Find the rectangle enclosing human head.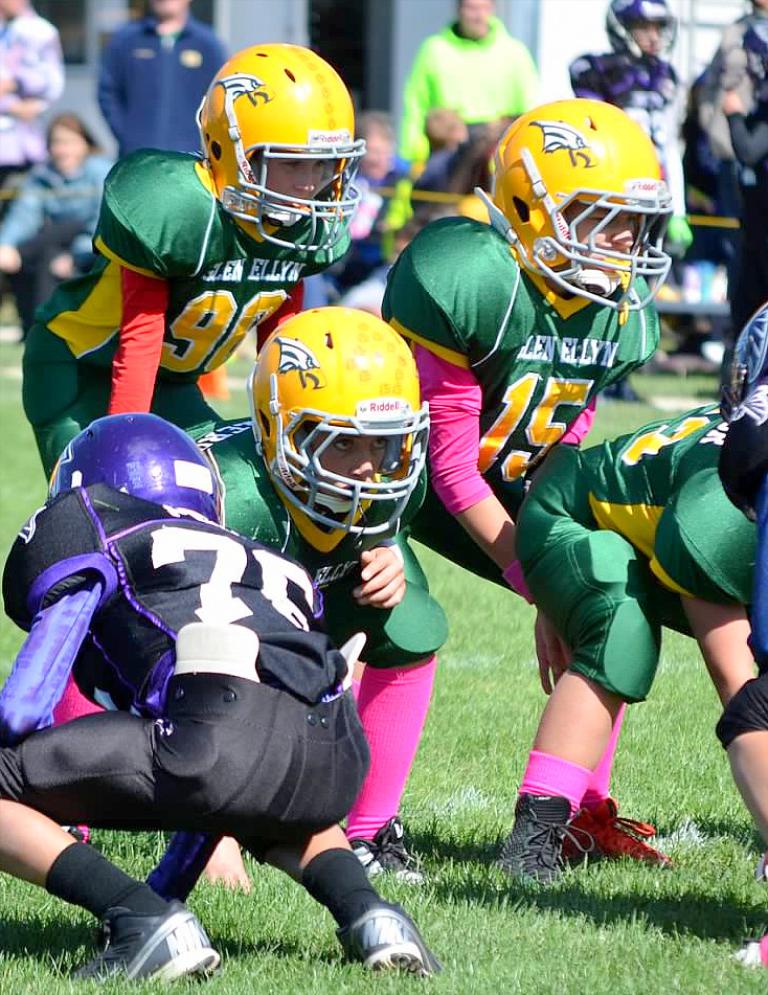
box(494, 84, 678, 303).
